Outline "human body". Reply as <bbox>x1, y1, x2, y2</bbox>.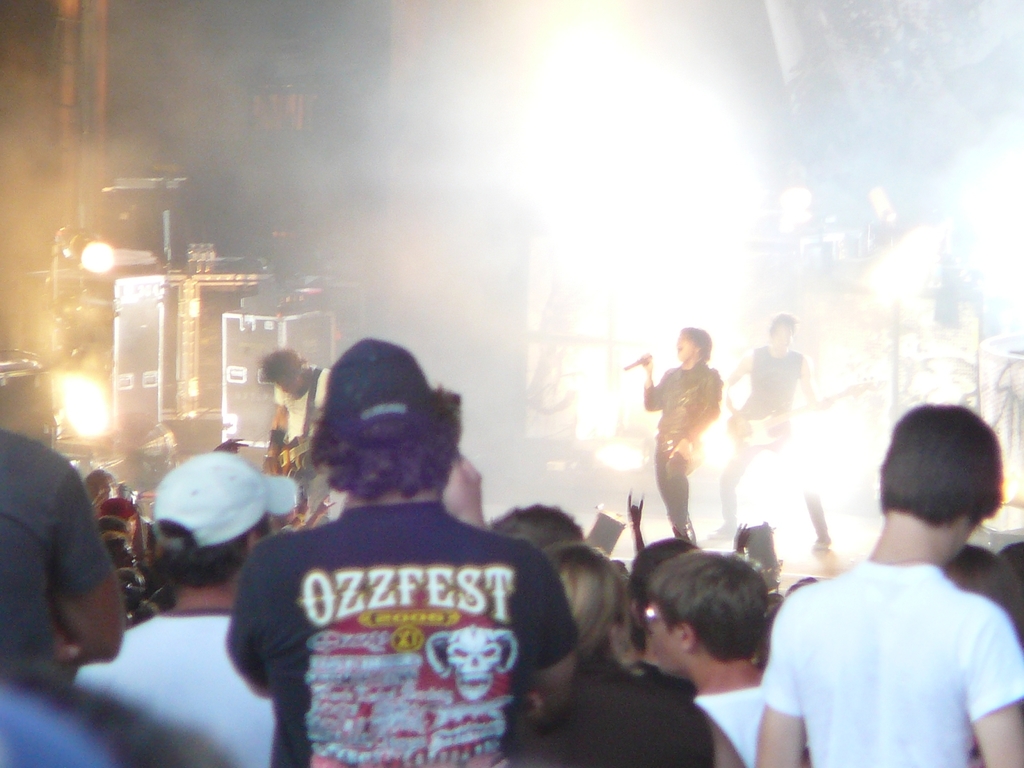
<bbox>721, 302, 835, 550</bbox>.
